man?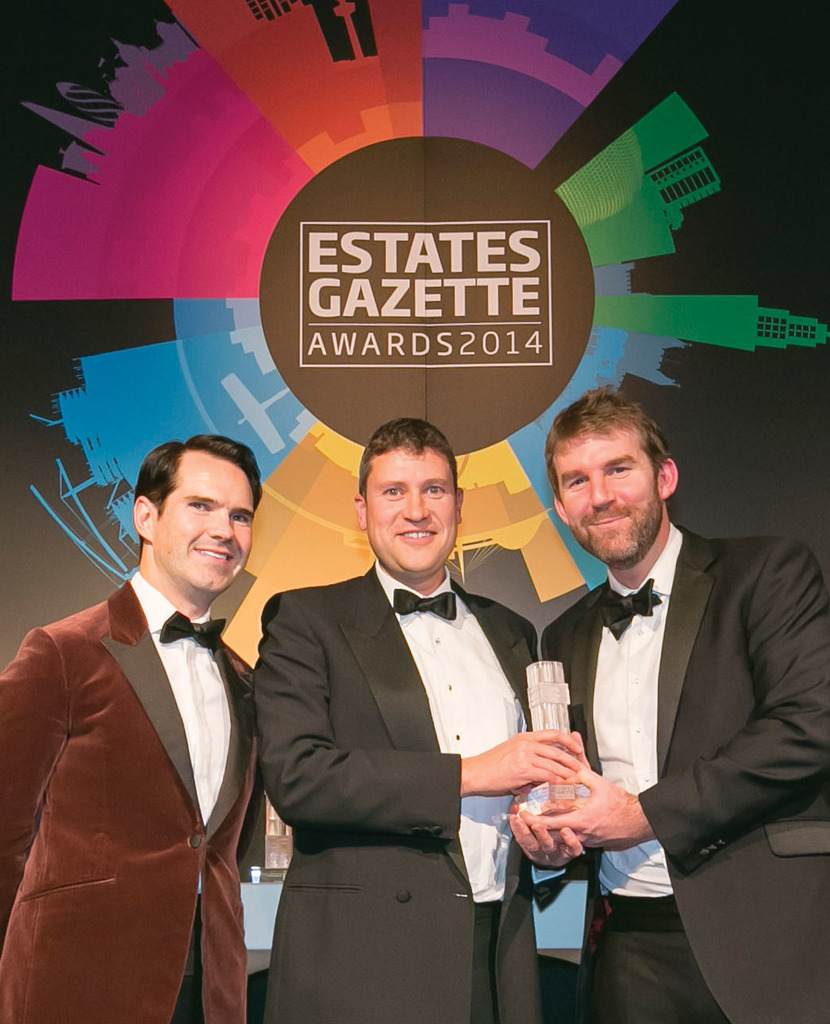
bbox=(253, 415, 591, 1023)
